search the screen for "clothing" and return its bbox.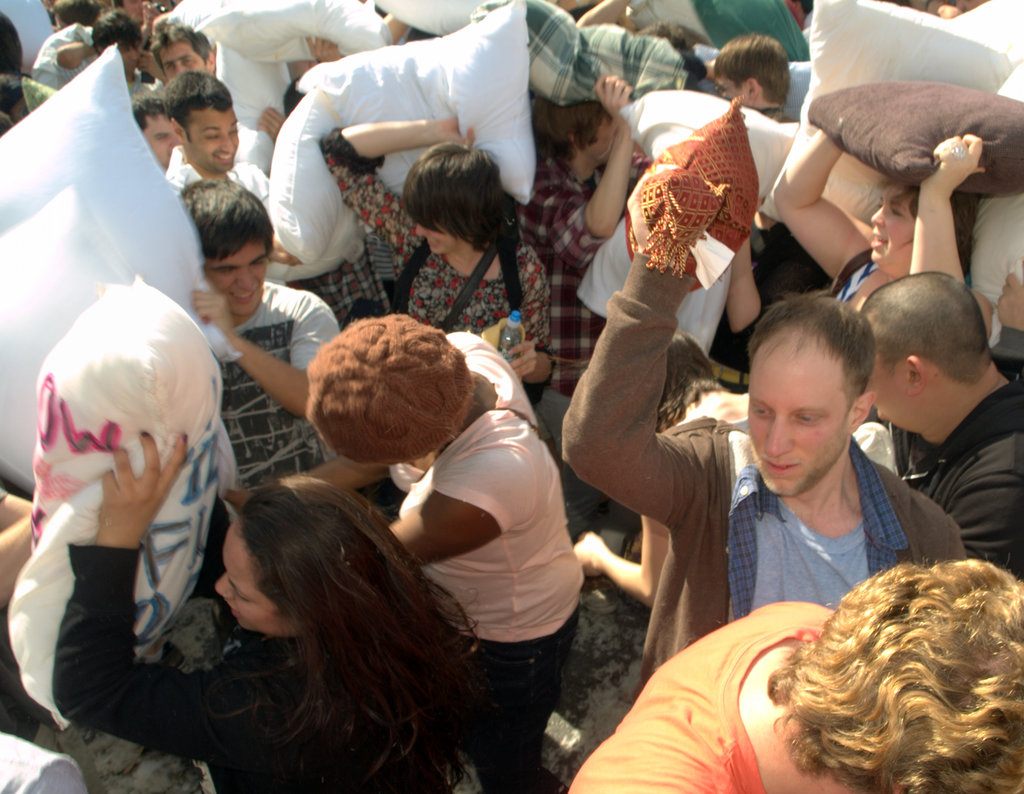
Found: 323/130/558/402.
